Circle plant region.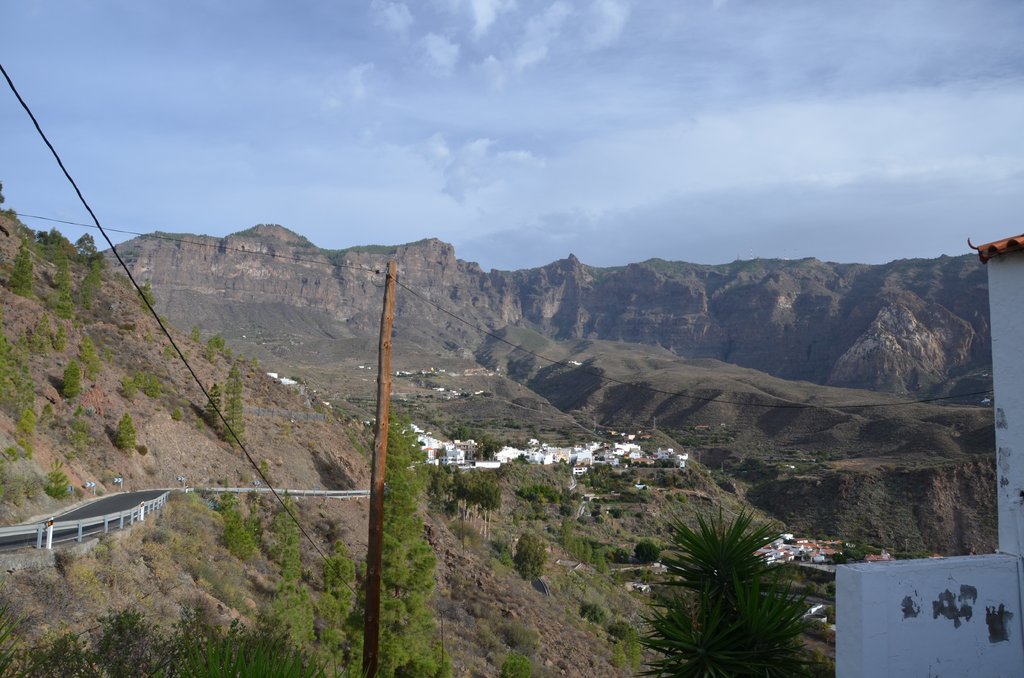
Region: 378:425:458:677.
